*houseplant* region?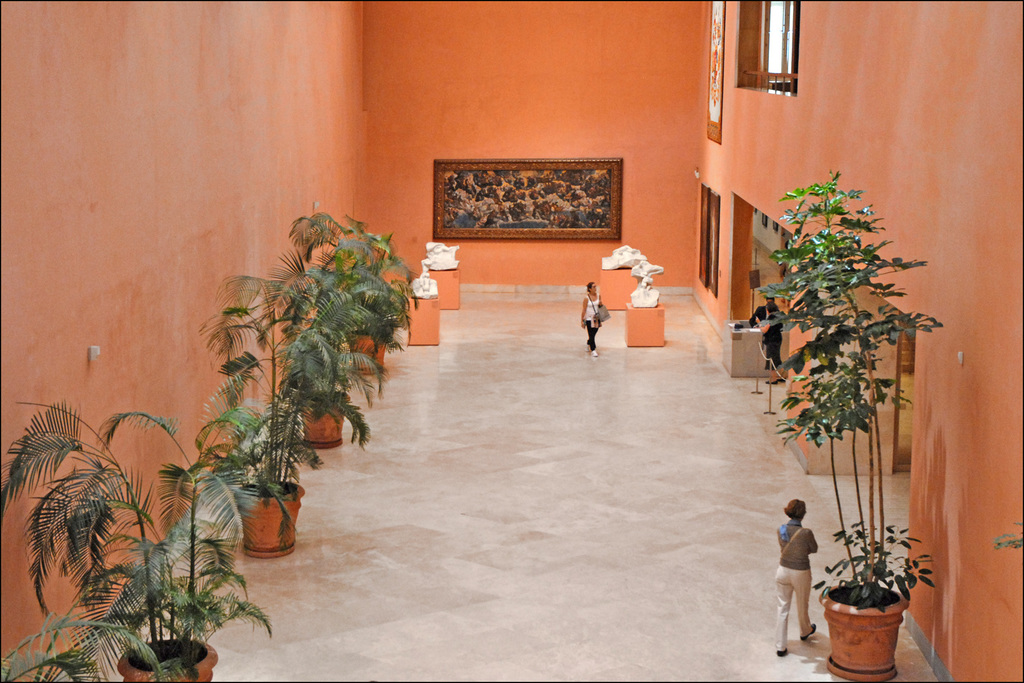
bbox=(761, 161, 932, 629)
